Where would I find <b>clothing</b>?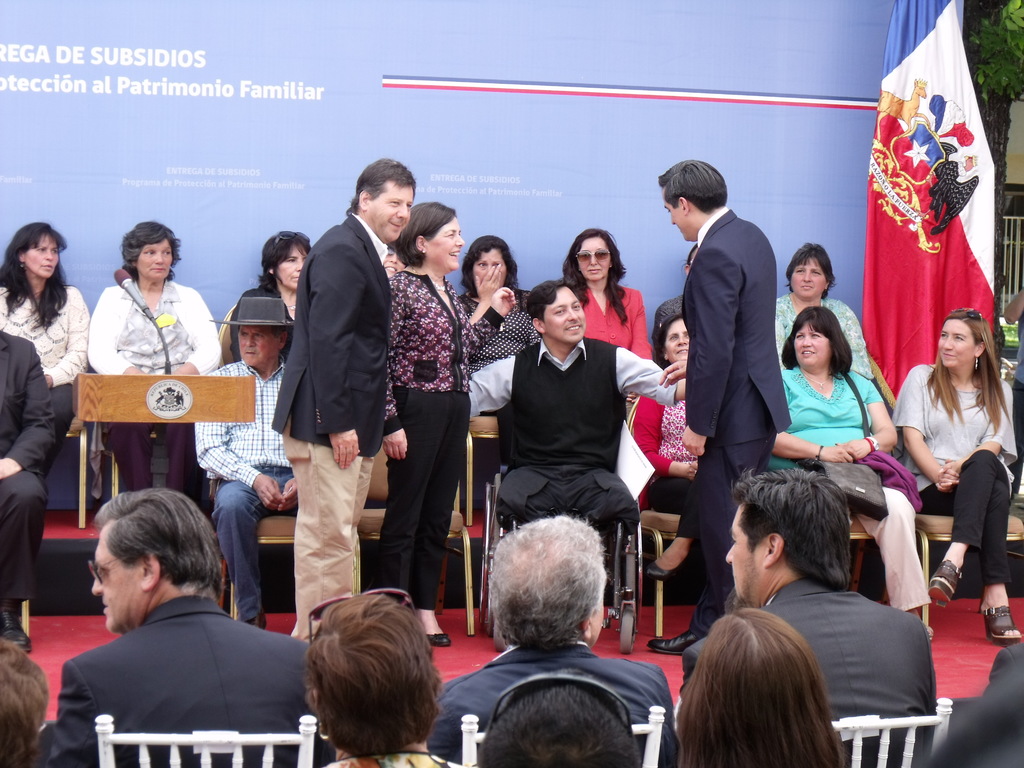
At box=[682, 207, 799, 607].
